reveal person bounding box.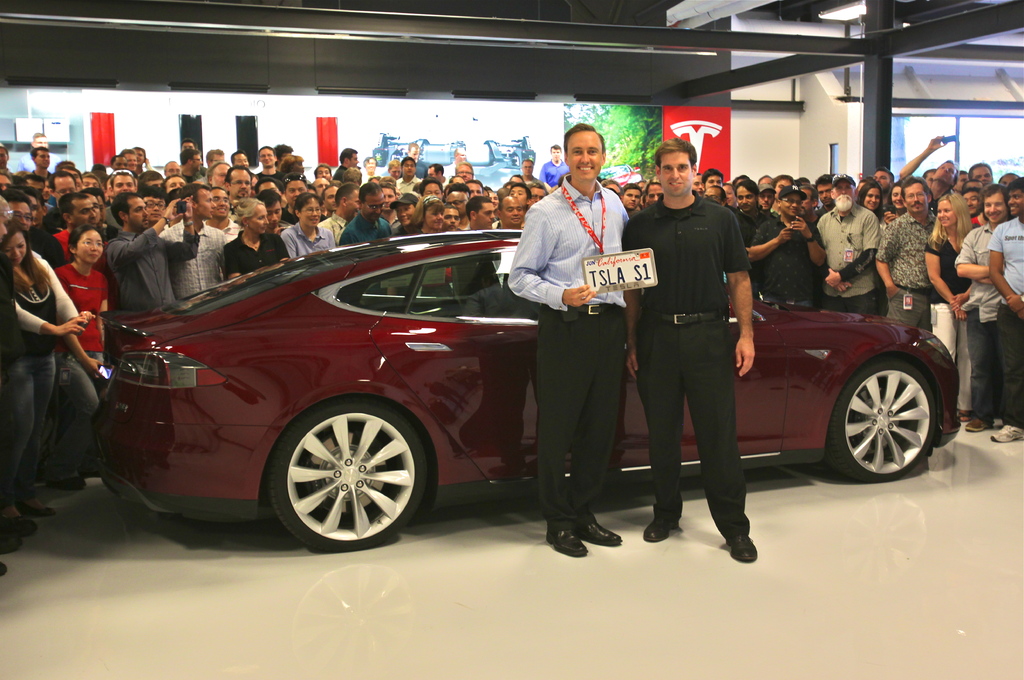
Revealed: 955,183,1007,434.
